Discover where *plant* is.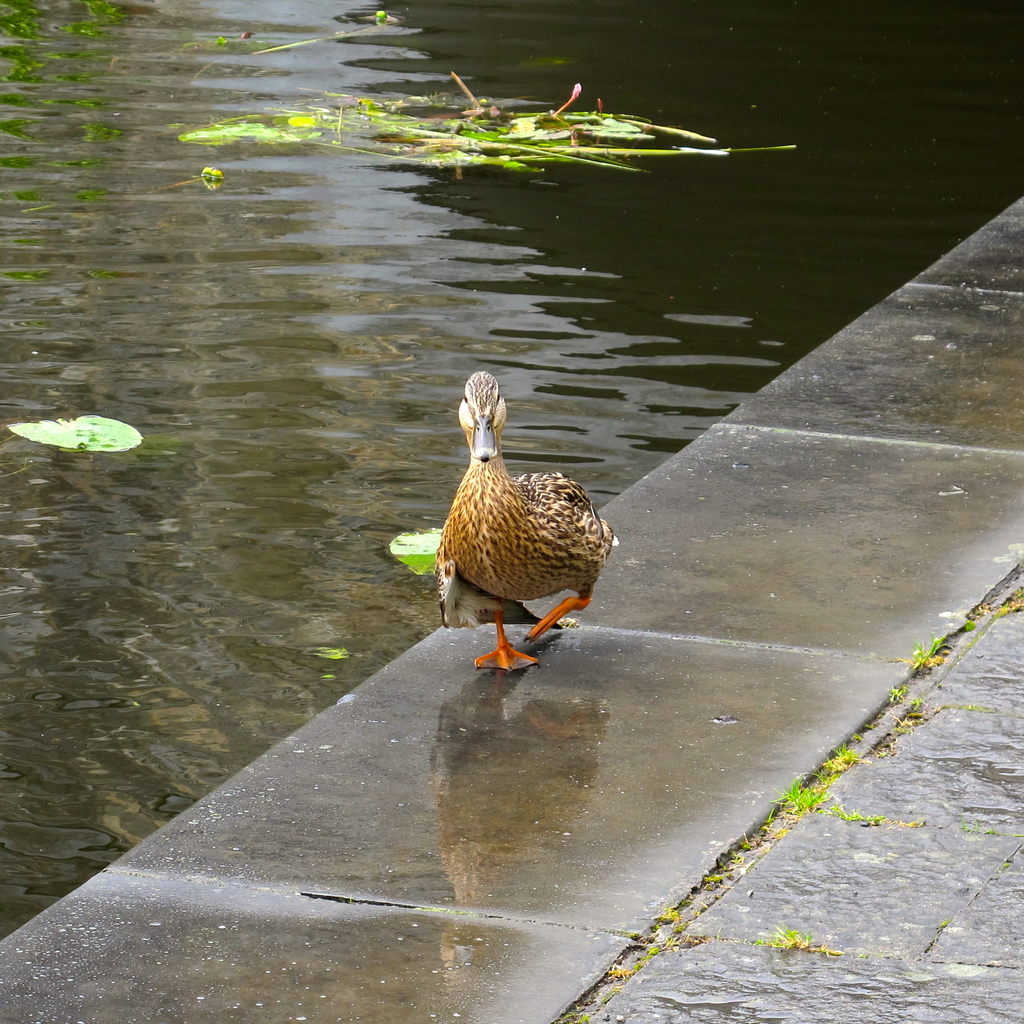
Discovered at {"left": 777, "top": 777, "right": 812, "bottom": 816}.
